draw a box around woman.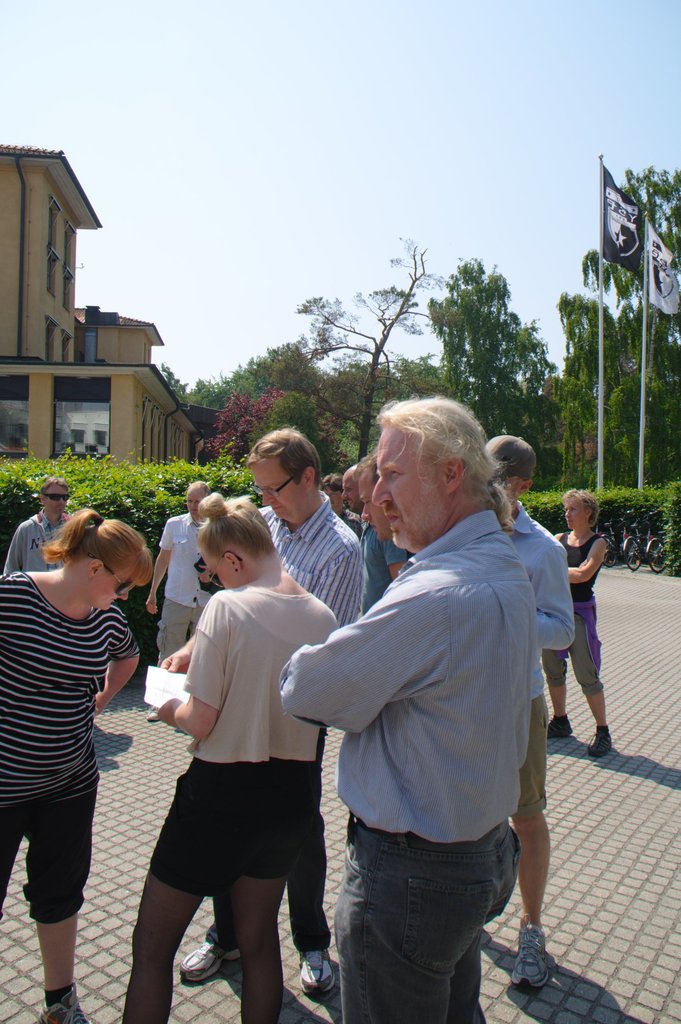
bbox=(2, 488, 161, 989).
